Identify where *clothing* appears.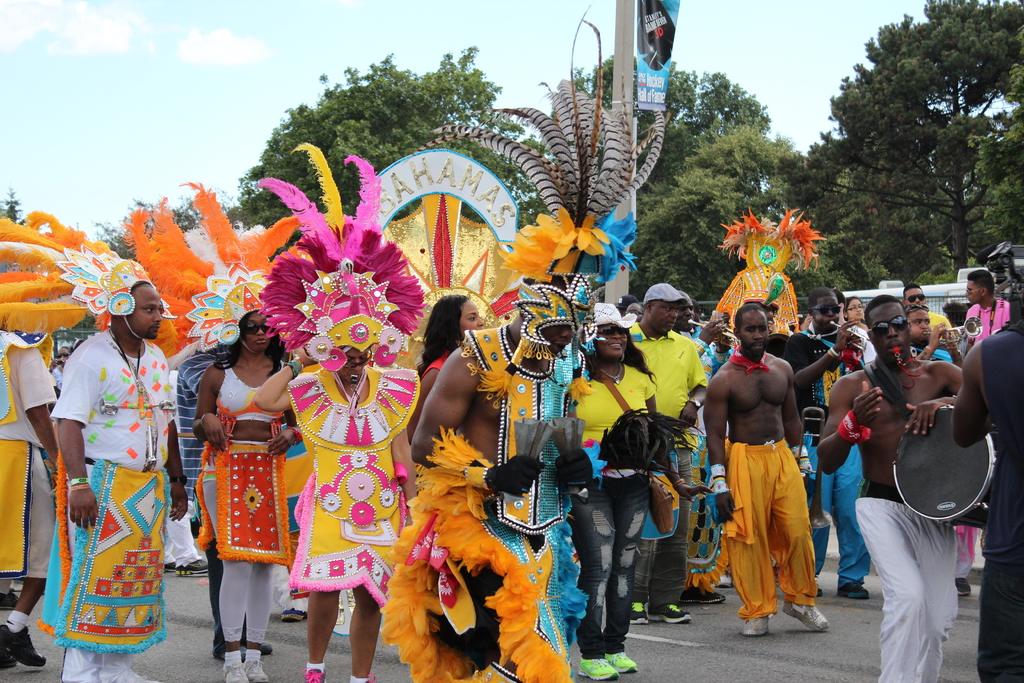
Appears at <bbox>724, 436, 819, 620</bbox>.
